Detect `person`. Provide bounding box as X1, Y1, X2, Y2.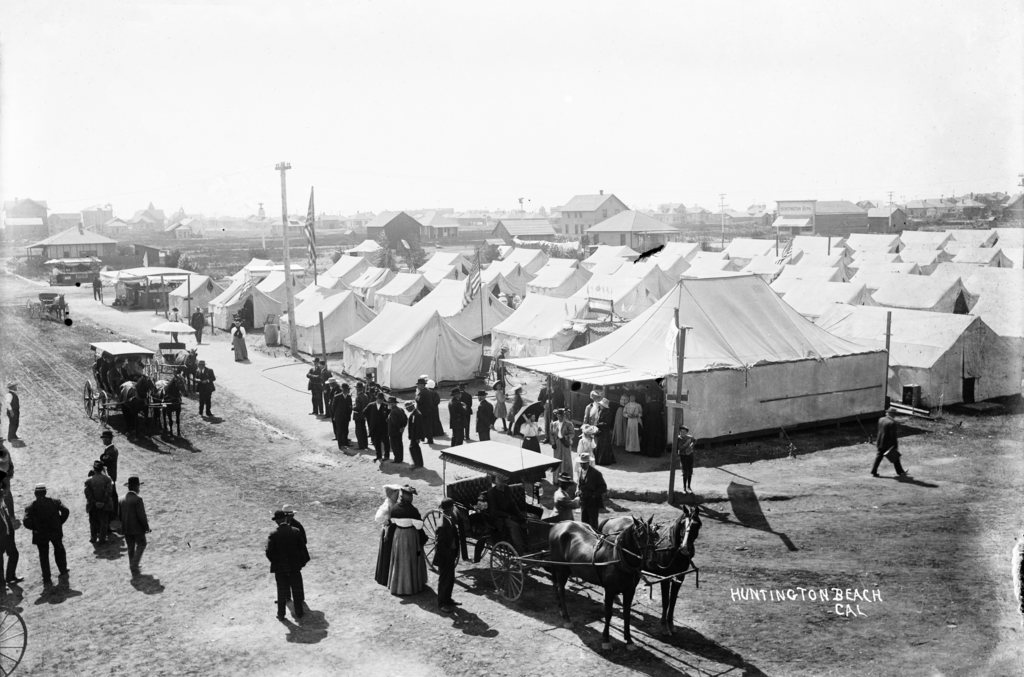
391, 480, 429, 594.
